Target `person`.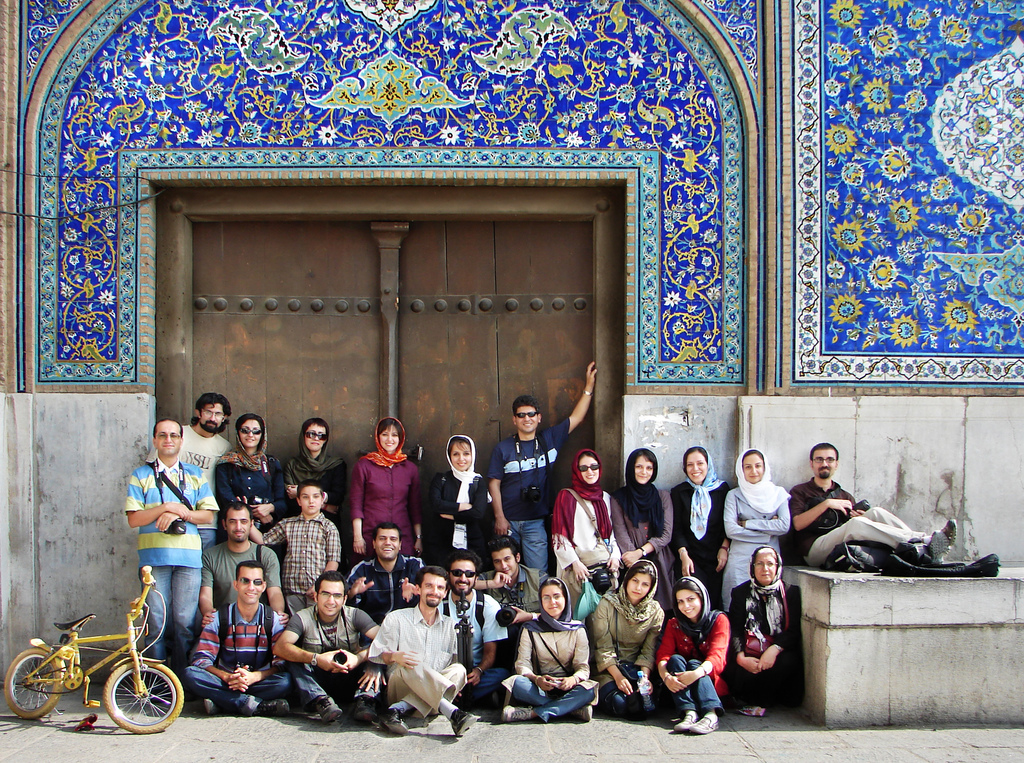
Target region: {"left": 652, "top": 575, "right": 733, "bottom": 735}.
